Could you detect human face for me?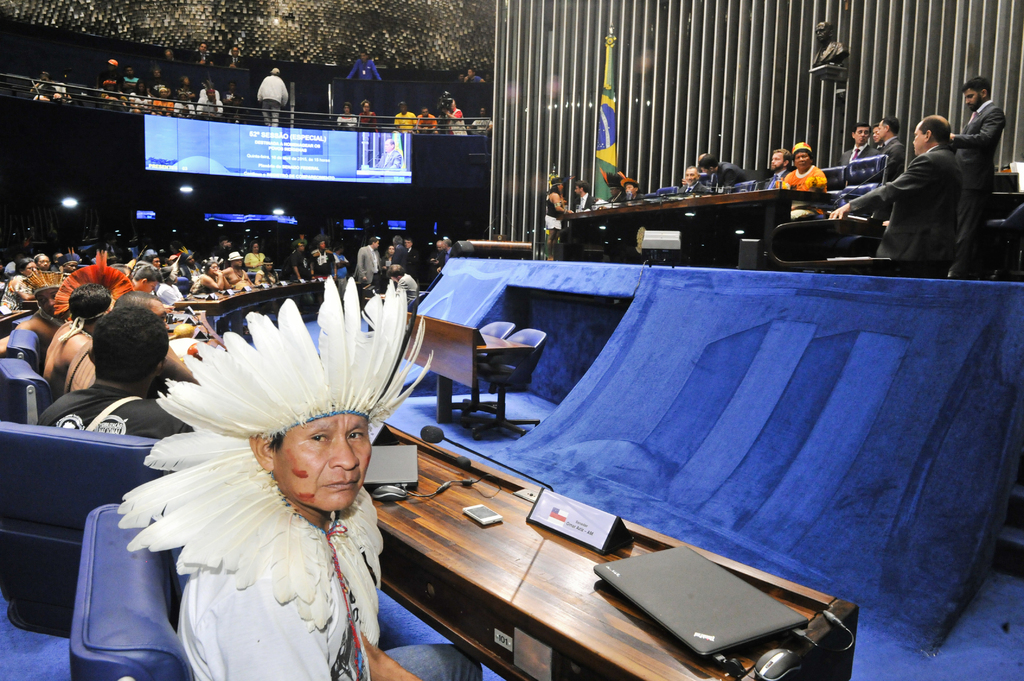
Detection result: bbox=[855, 129, 868, 145].
